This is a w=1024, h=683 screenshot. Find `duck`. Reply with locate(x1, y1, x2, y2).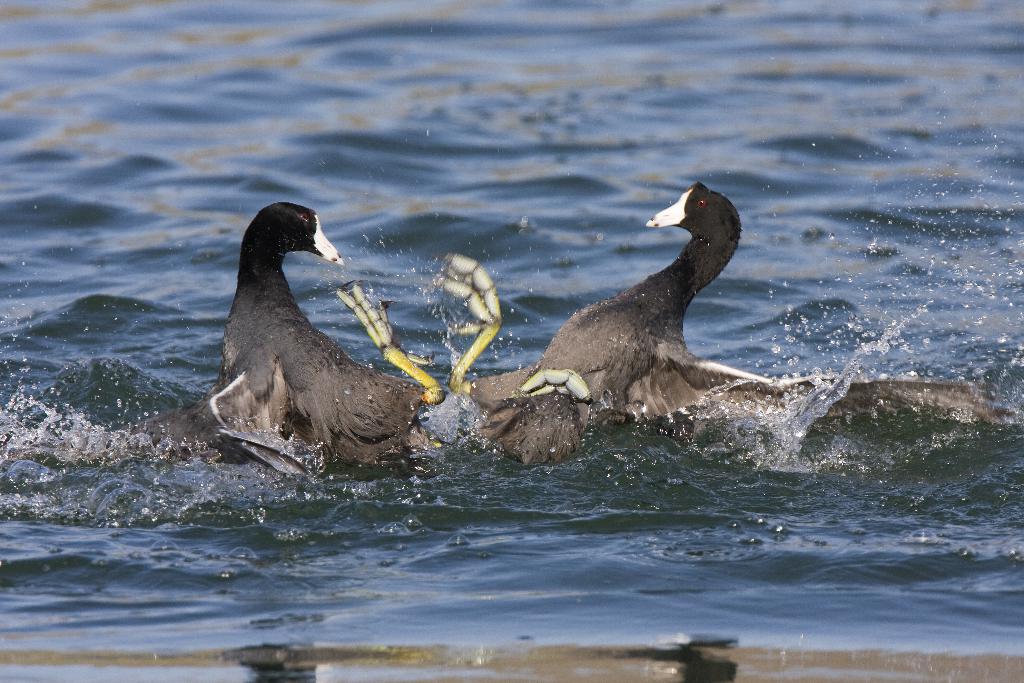
locate(327, 240, 607, 461).
